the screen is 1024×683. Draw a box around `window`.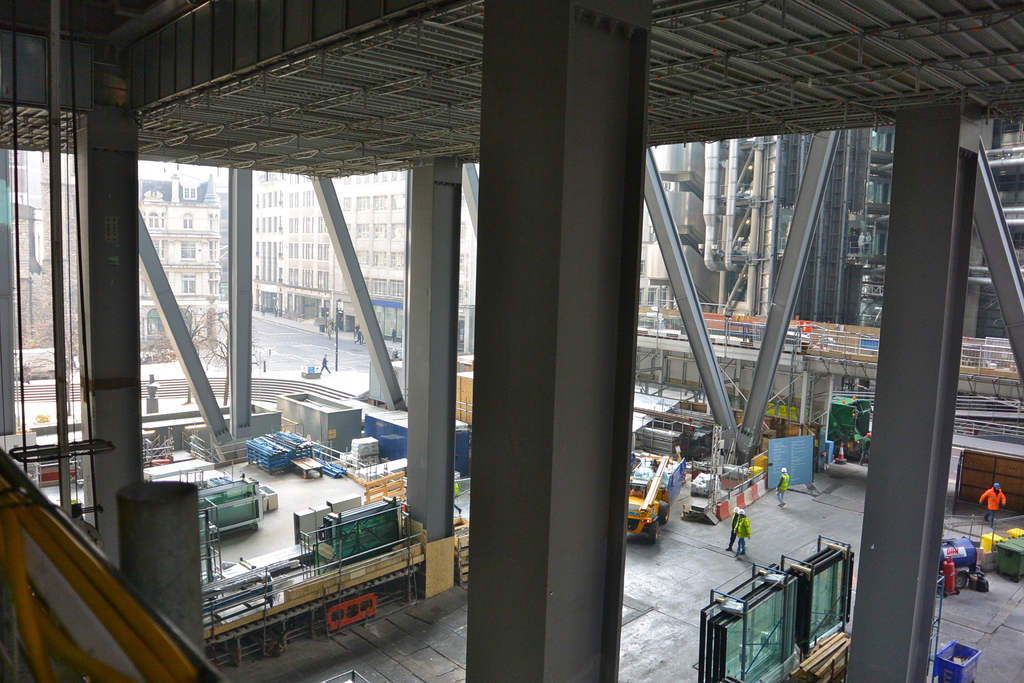
bbox=(460, 225, 465, 239).
